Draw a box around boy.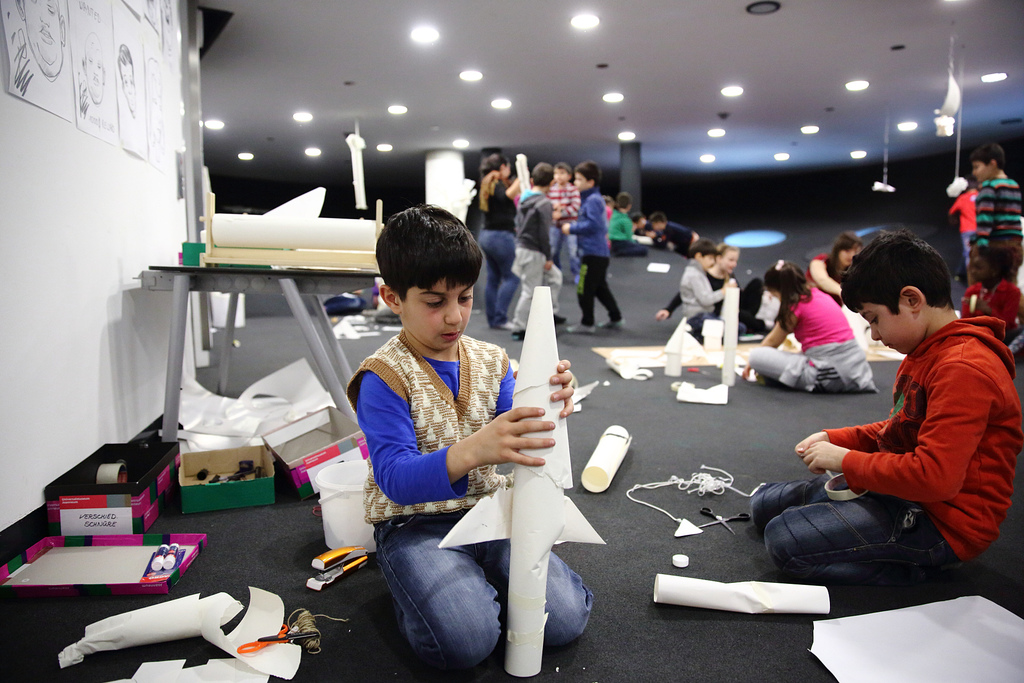
left=610, top=193, right=649, bottom=258.
